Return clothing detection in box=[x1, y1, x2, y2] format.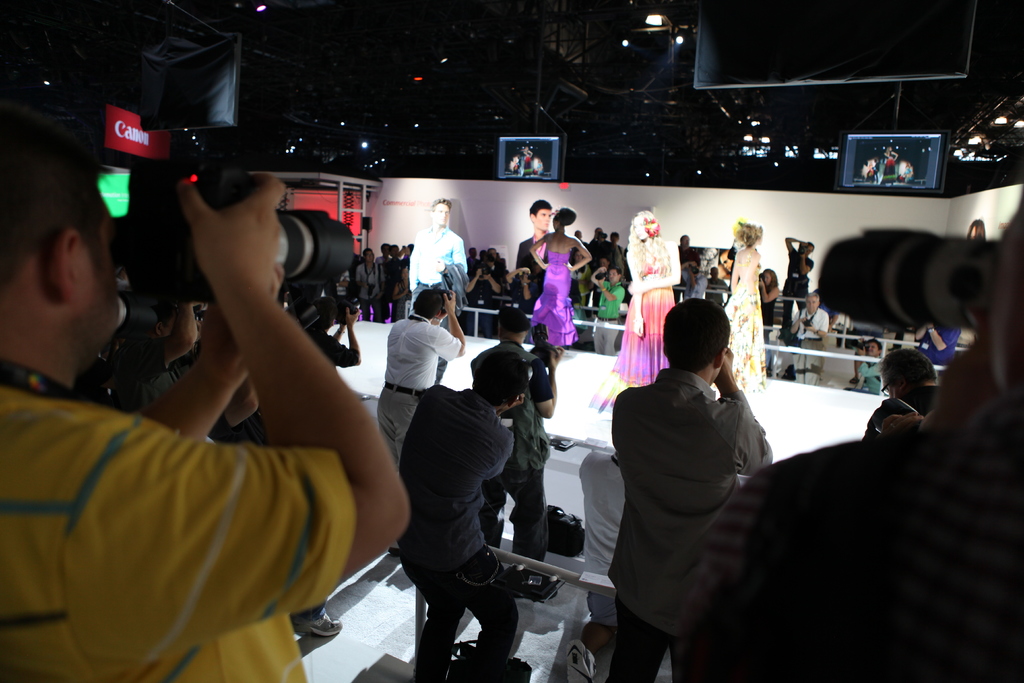
box=[522, 156, 531, 175].
